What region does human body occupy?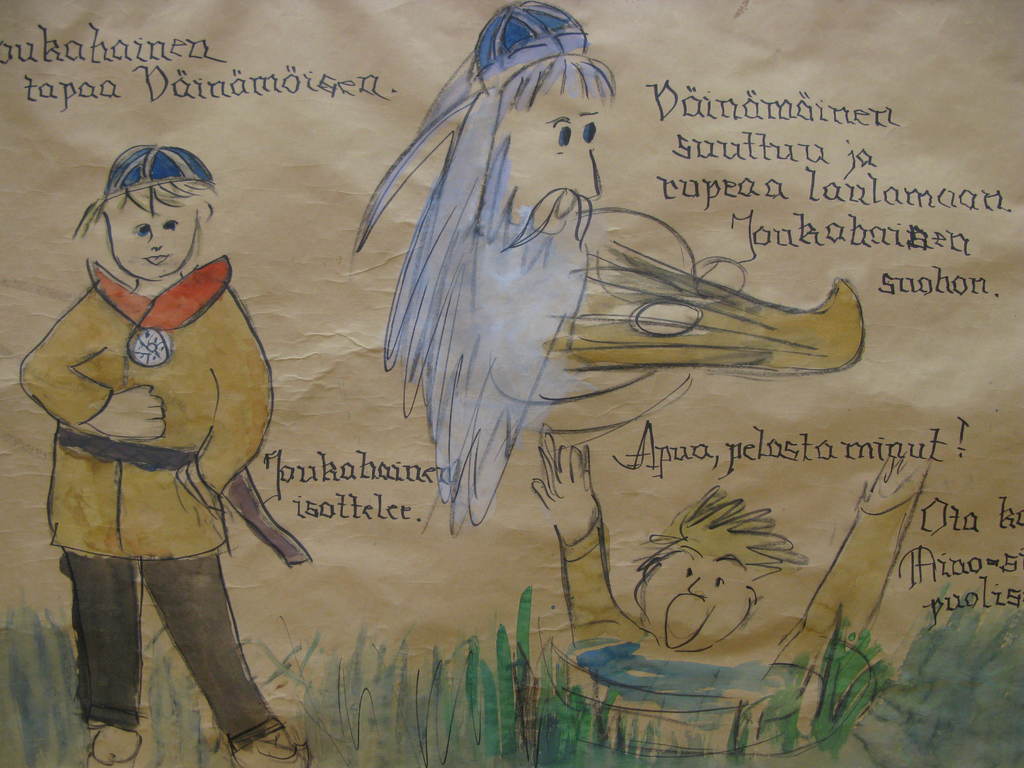
crop(42, 224, 308, 753).
